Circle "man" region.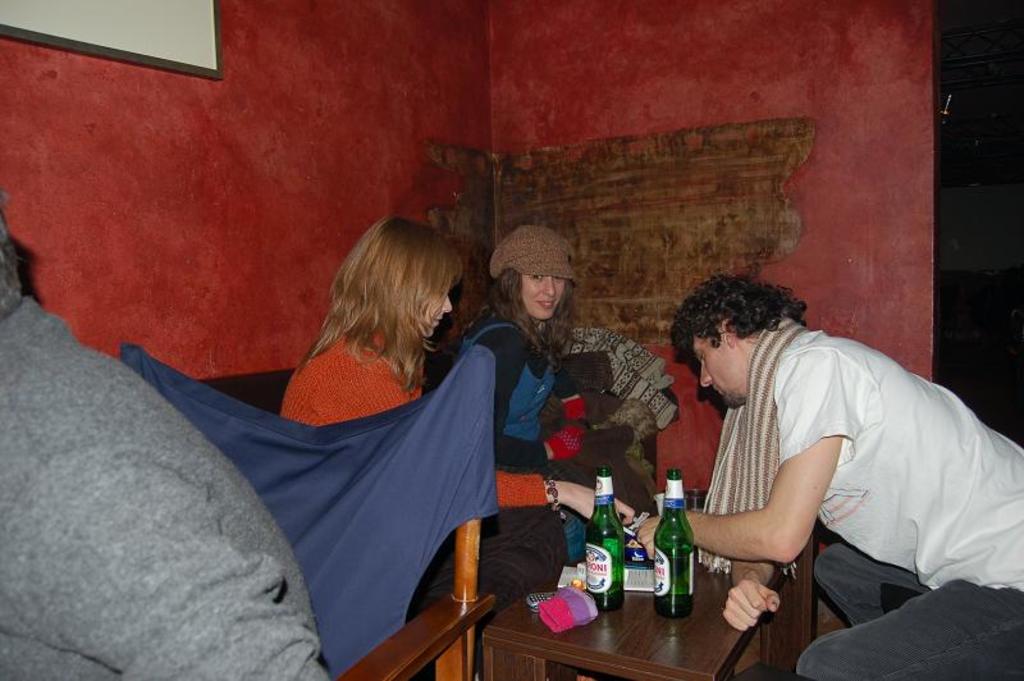
Region: <box>668,260,987,657</box>.
